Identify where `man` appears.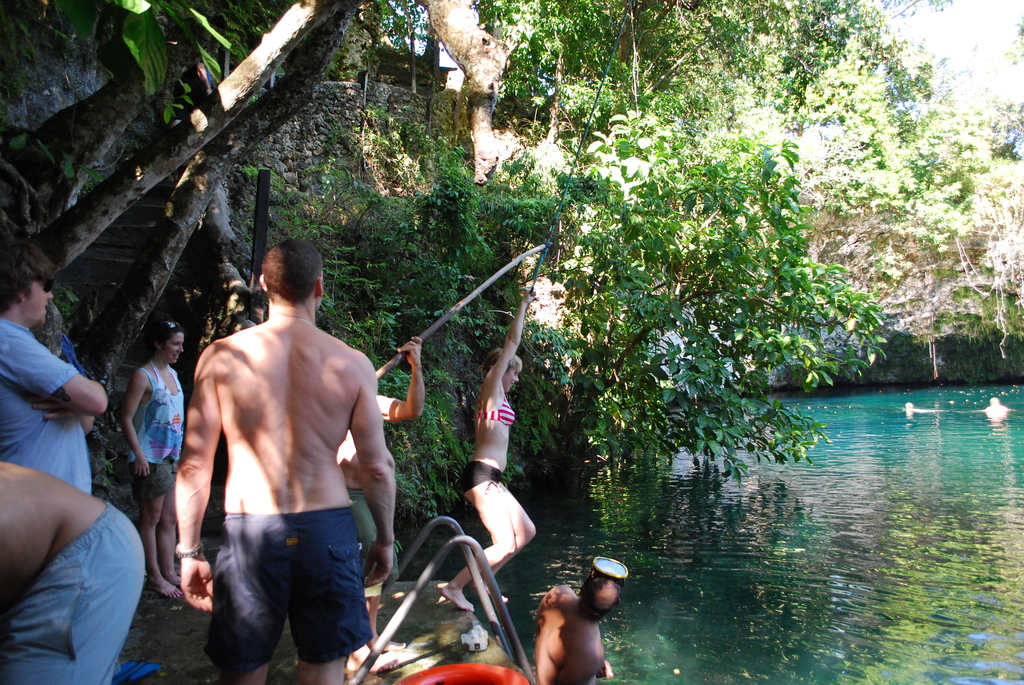
Appears at l=173, t=240, r=397, b=613.
